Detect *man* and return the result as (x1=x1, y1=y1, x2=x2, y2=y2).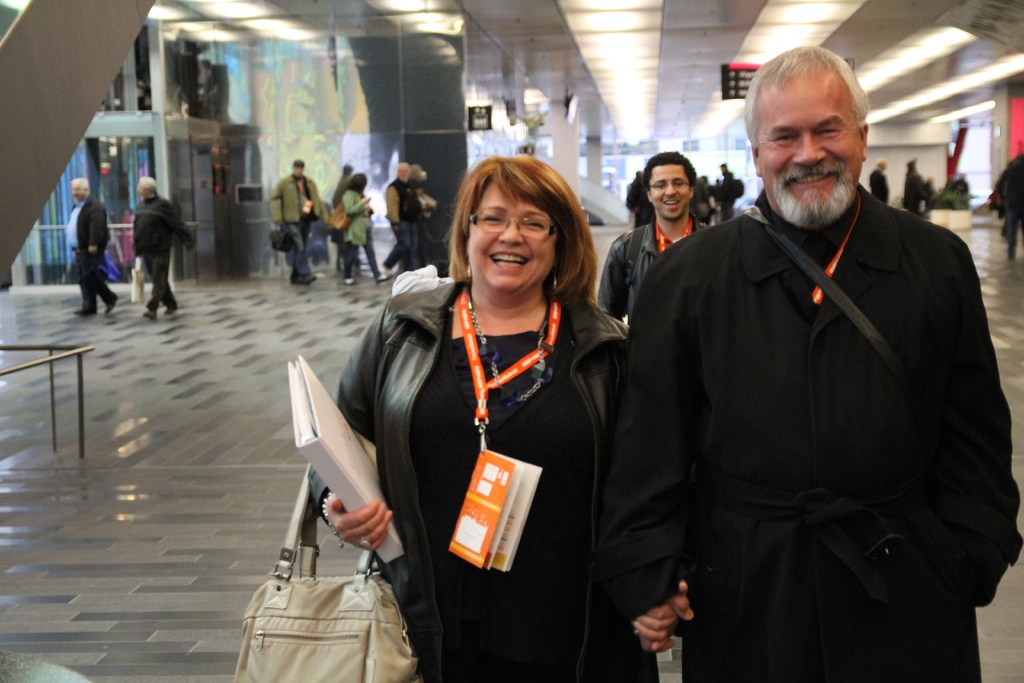
(x1=868, y1=155, x2=890, y2=201).
